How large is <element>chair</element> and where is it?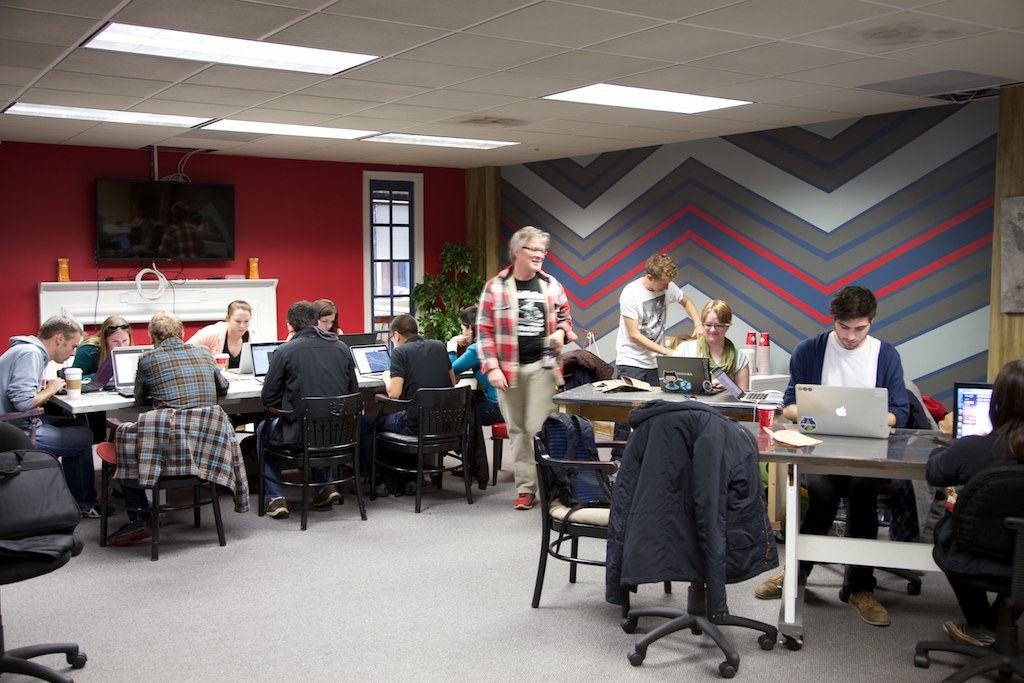
Bounding box: <bbox>92, 407, 242, 565</bbox>.
